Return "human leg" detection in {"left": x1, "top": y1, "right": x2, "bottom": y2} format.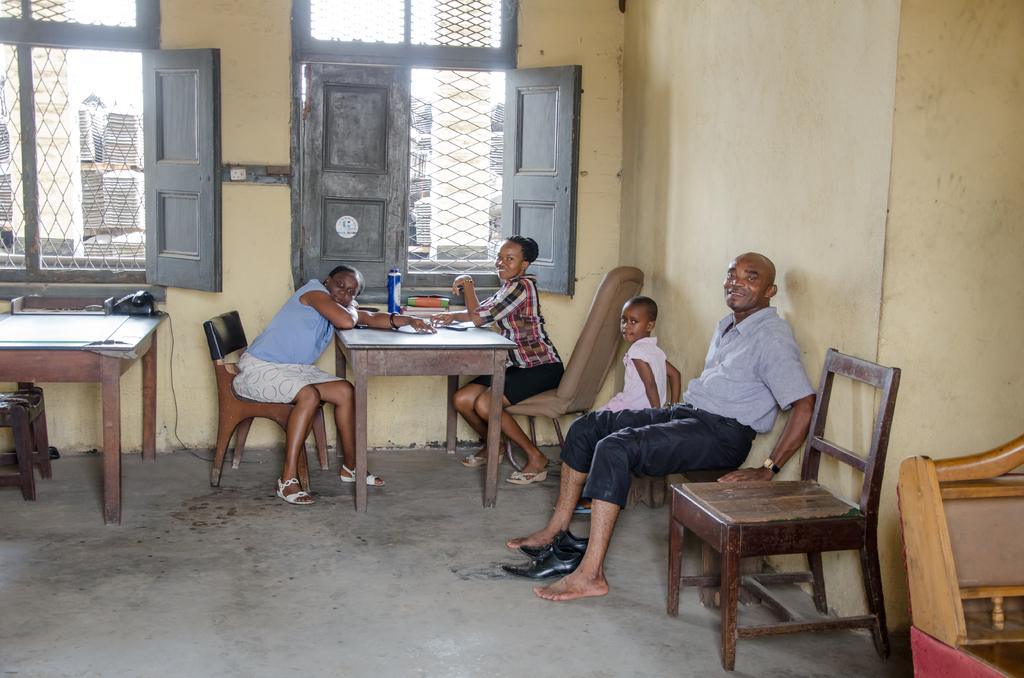
{"left": 319, "top": 369, "right": 383, "bottom": 485}.
